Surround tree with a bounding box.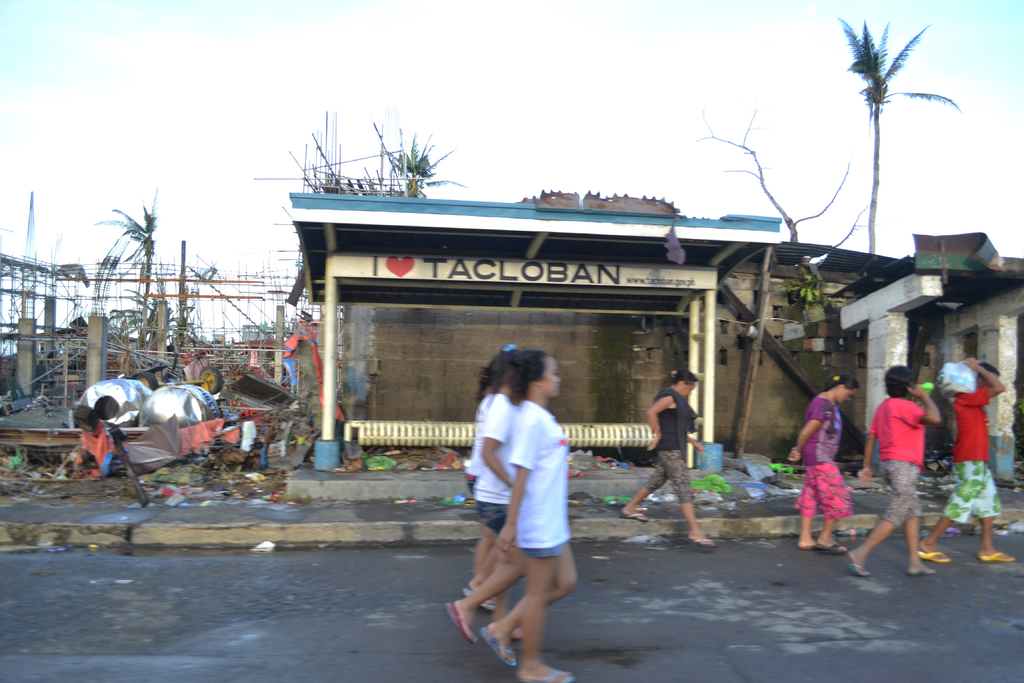
box(833, 0, 958, 261).
